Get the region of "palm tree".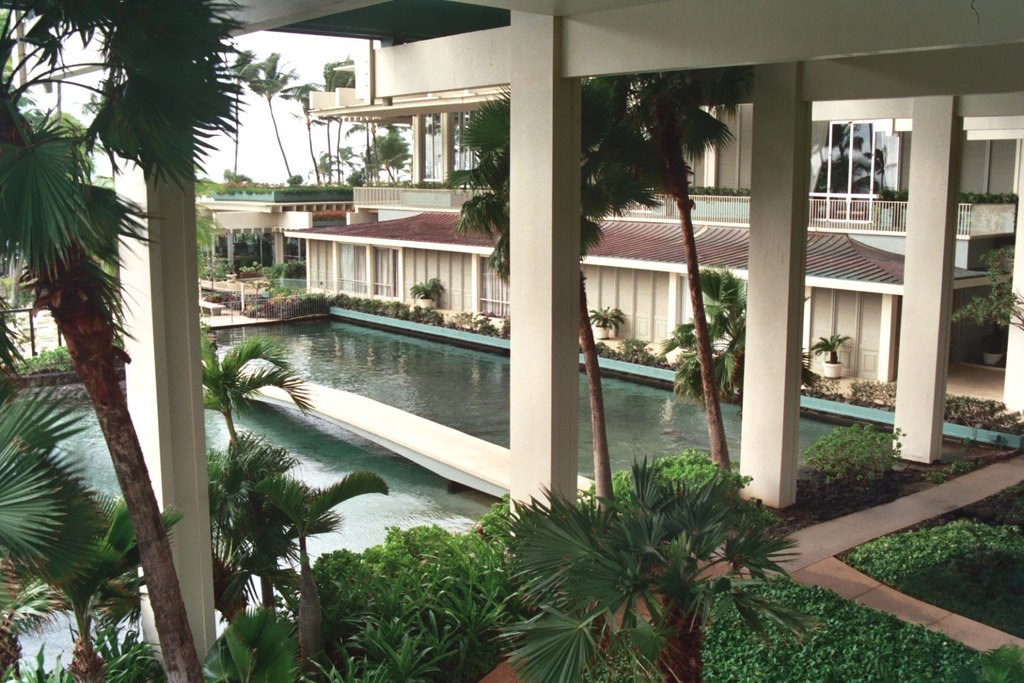
l=322, t=135, r=358, b=197.
